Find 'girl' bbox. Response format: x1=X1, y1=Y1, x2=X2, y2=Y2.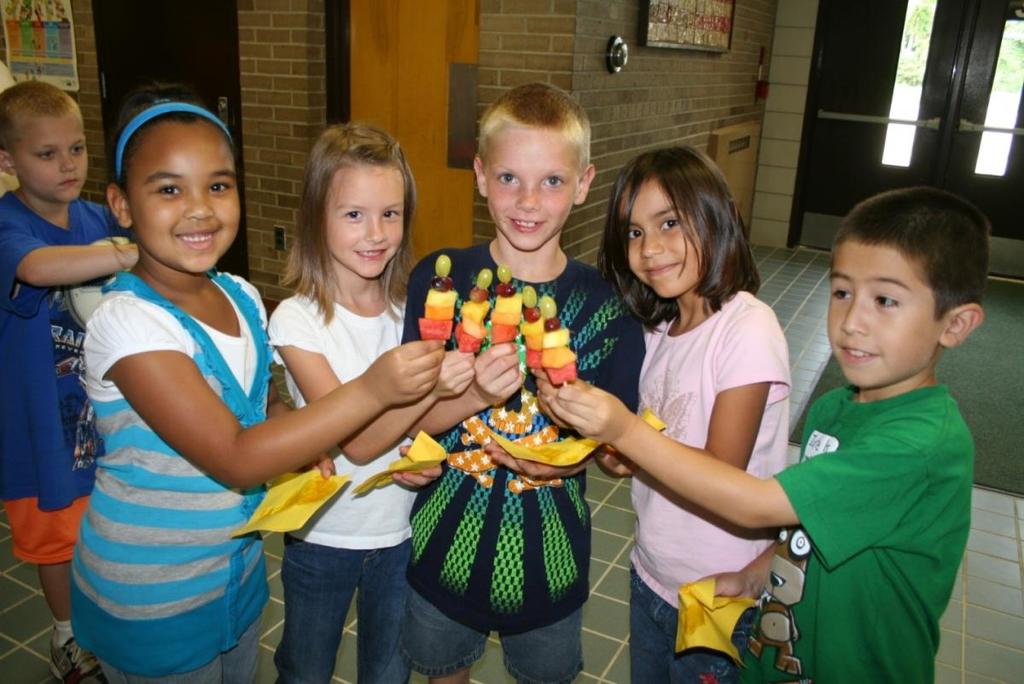
x1=593, y1=146, x2=794, y2=683.
